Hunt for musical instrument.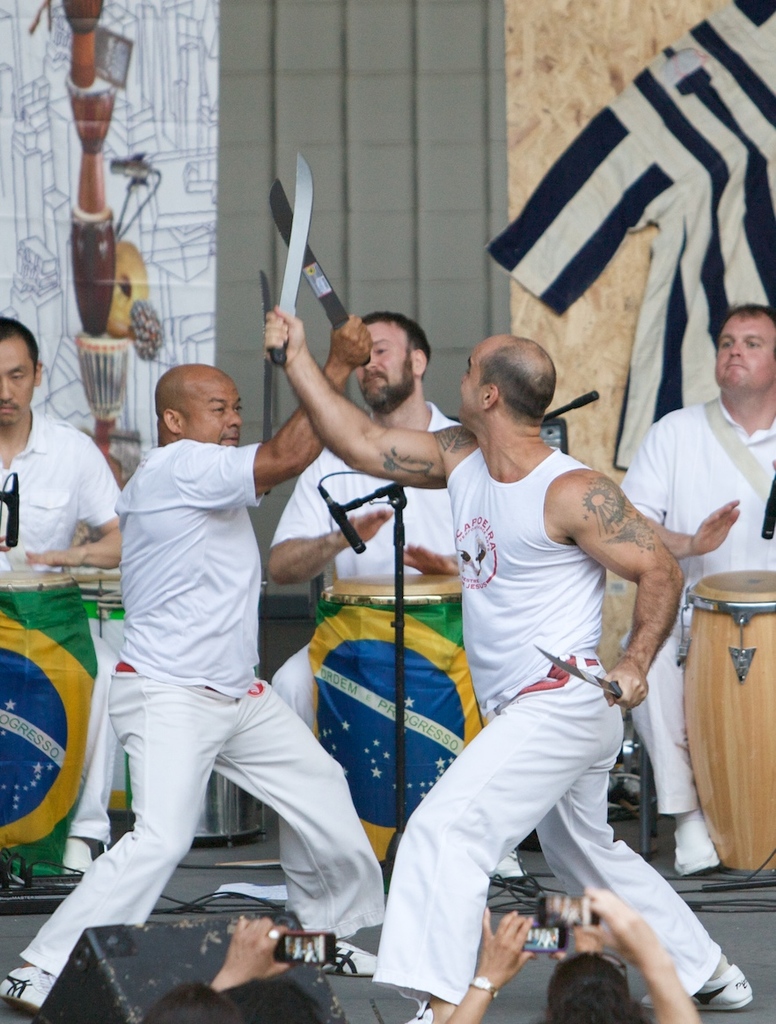
Hunted down at (x1=0, y1=545, x2=108, y2=874).
